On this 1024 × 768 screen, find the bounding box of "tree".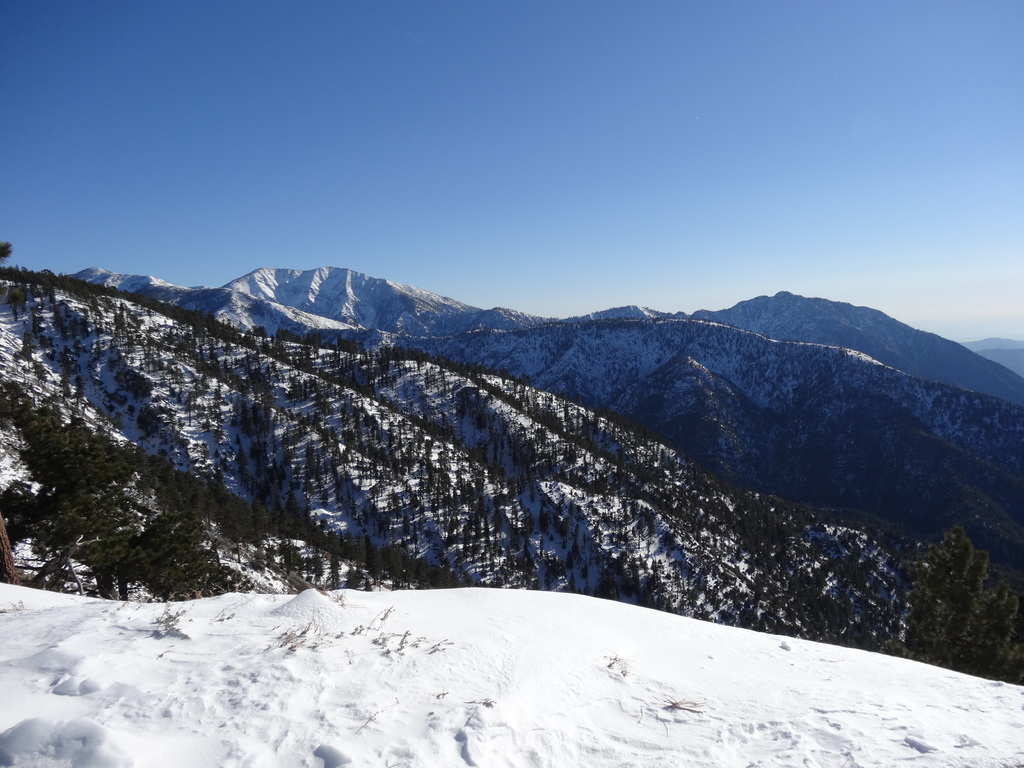
Bounding box: l=125, t=504, r=225, b=609.
